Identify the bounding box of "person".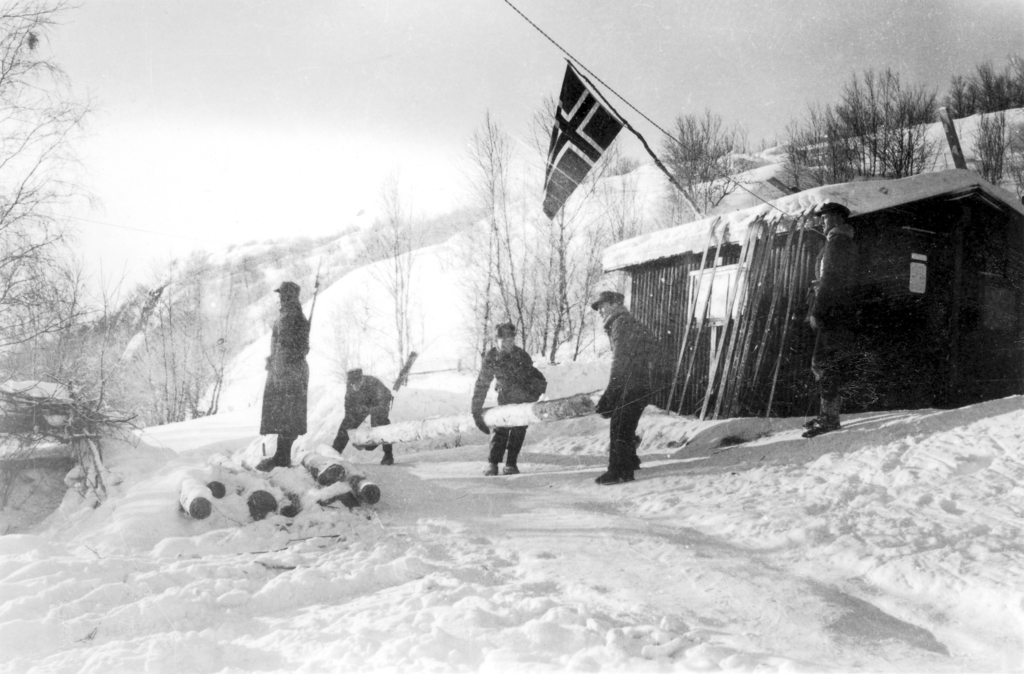
box(474, 316, 548, 475).
